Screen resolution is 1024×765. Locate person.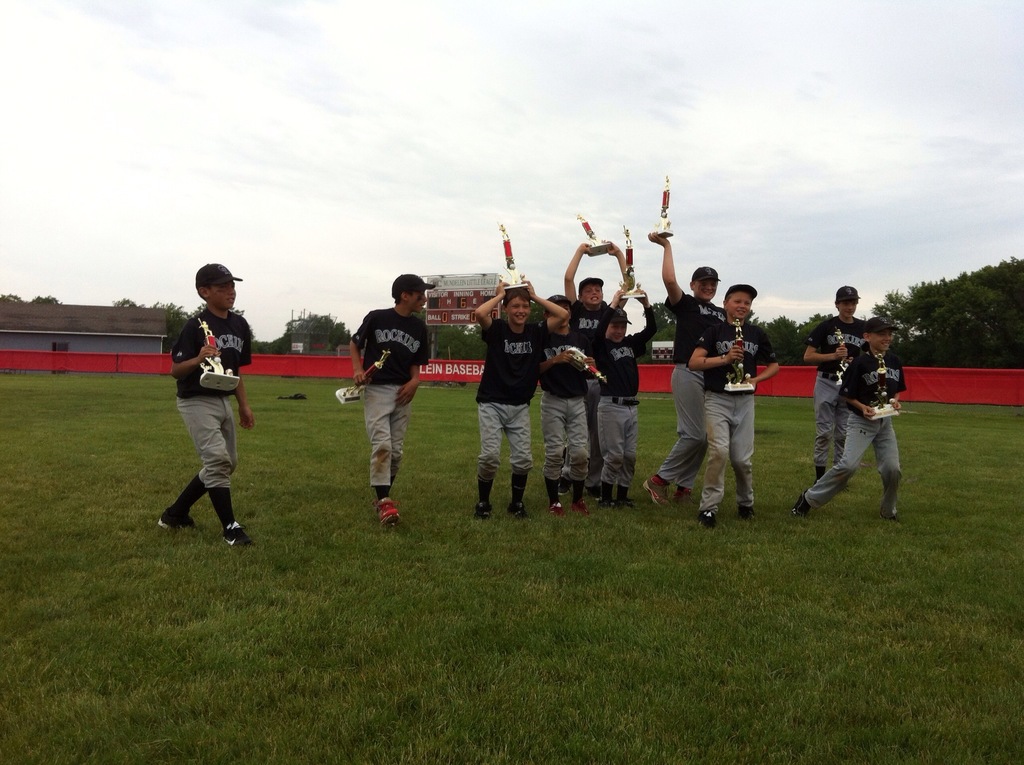
(left=476, top=272, right=568, bottom=531).
